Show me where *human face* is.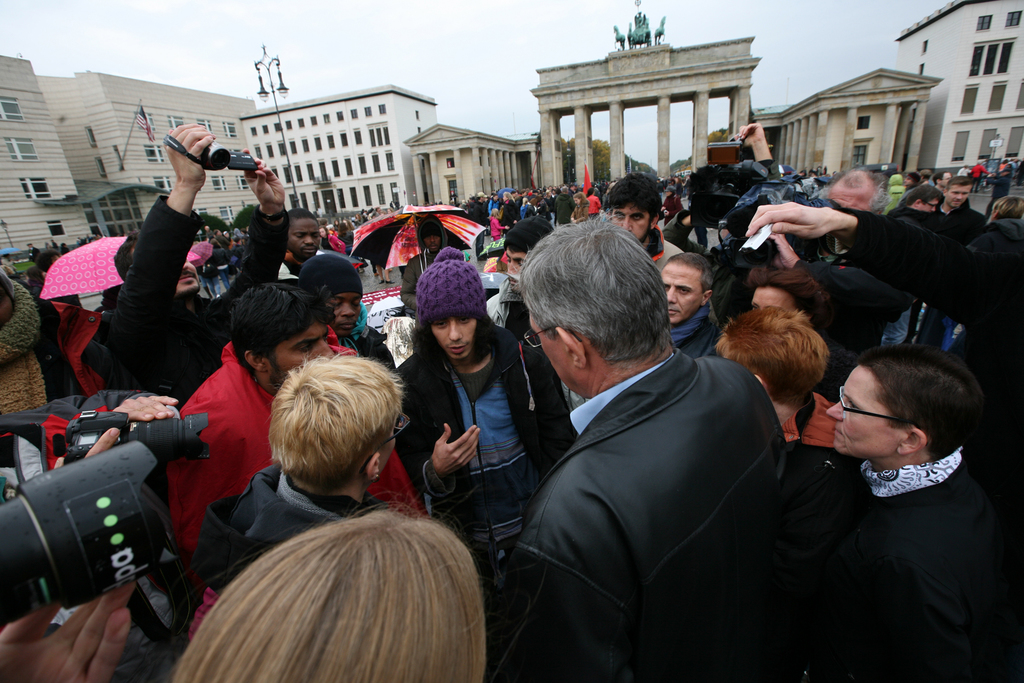
*human face* is at [946, 184, 971, 208].
